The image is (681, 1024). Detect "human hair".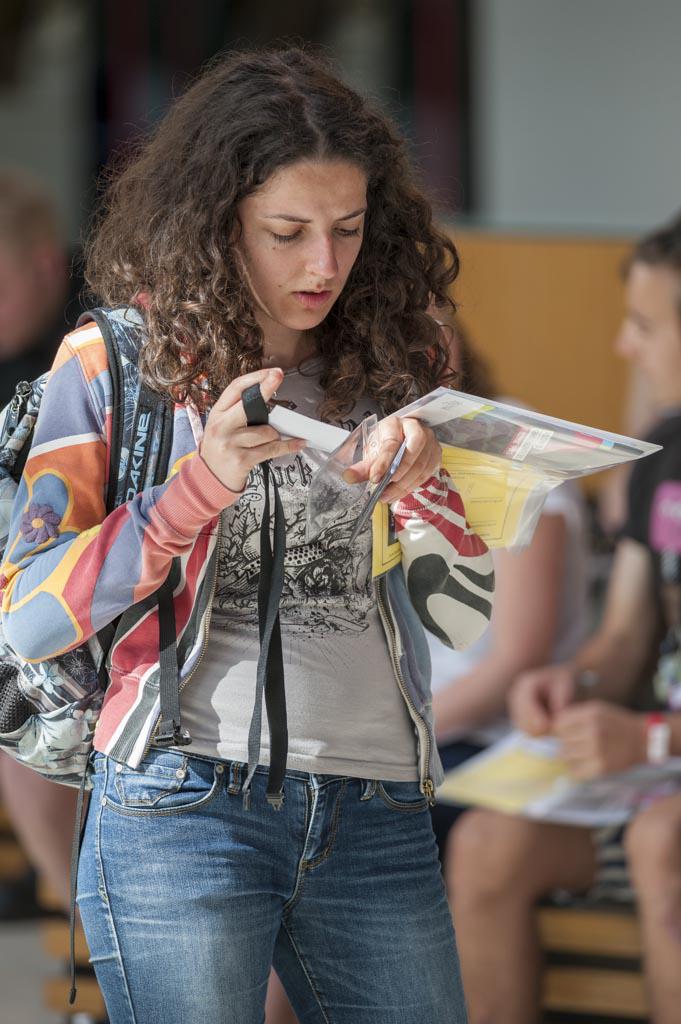
Detection: BBox(83, 38, 483, 416).
